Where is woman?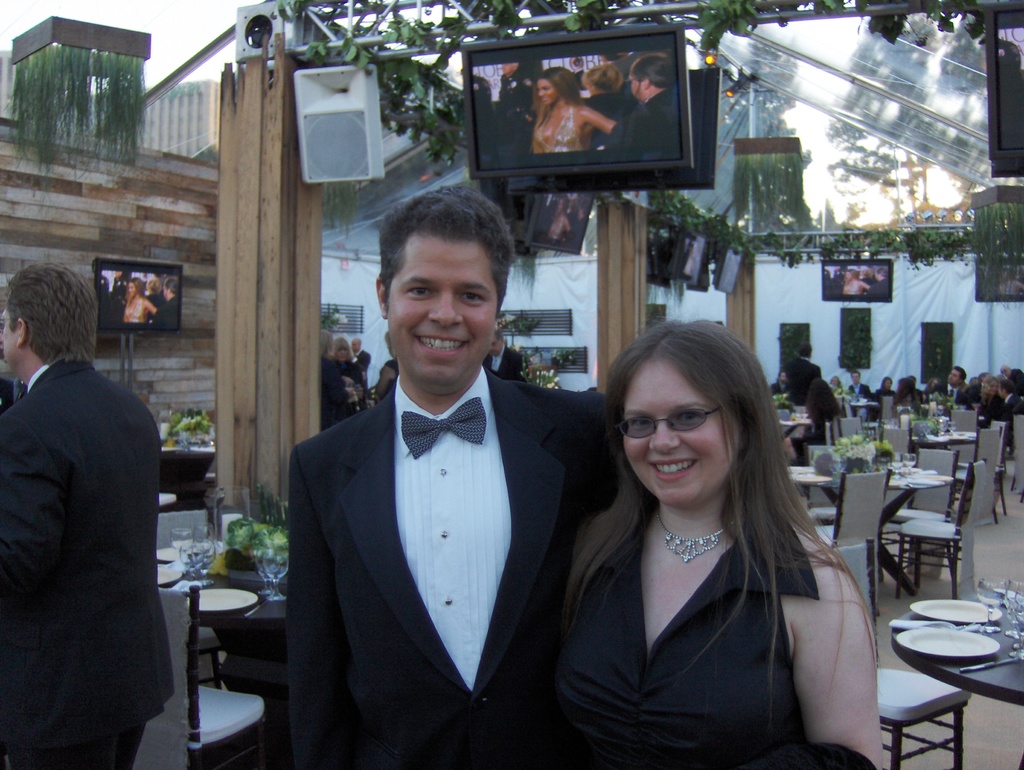
select_region(977, 375, 1014, 455).
